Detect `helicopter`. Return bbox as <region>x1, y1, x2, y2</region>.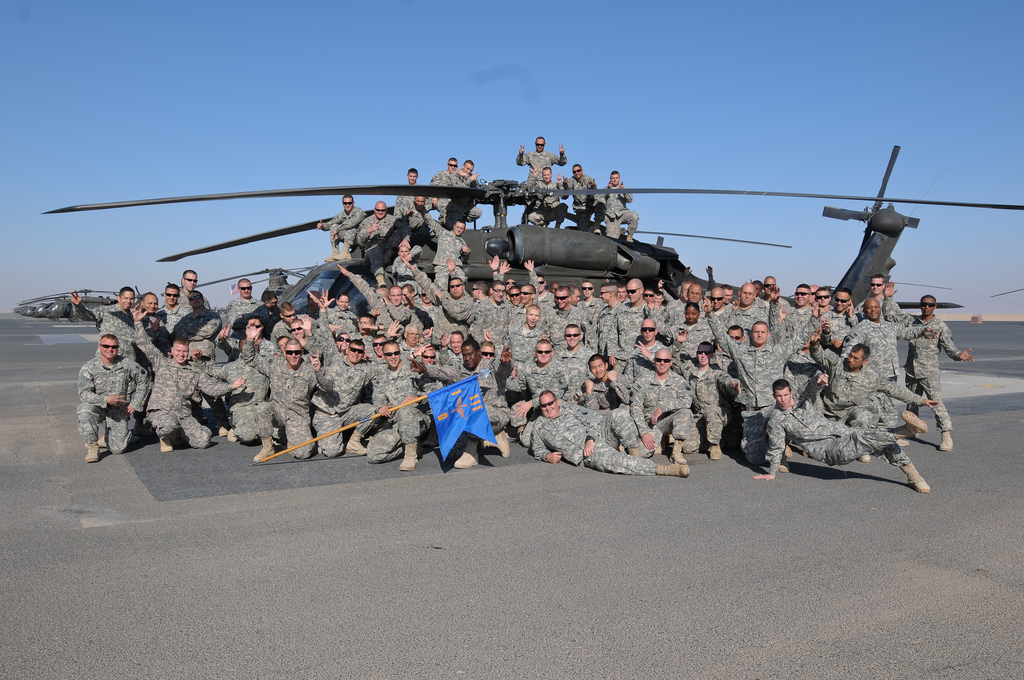
<region>49, 132, 1012, 451</region>.
